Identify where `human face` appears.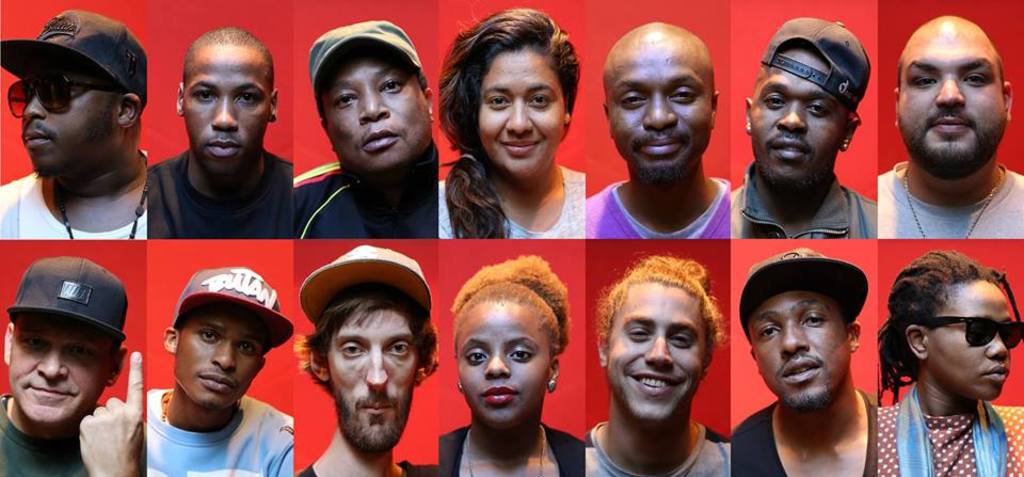
Appears at [7, 312, 111, 422].
